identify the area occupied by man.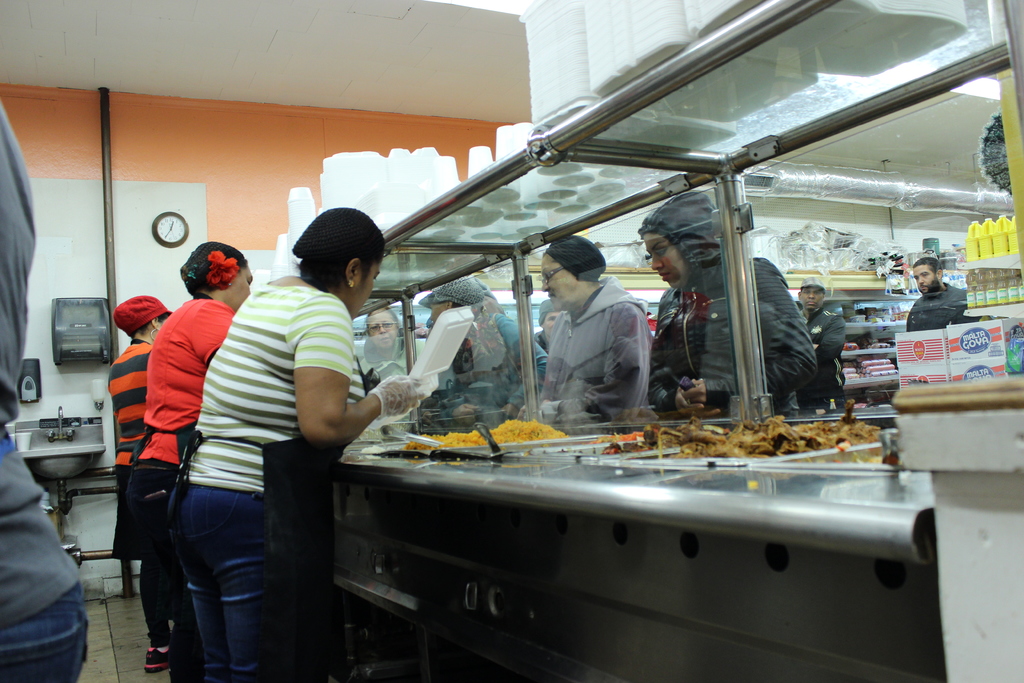
Area: 426, 272, 545, 434.
